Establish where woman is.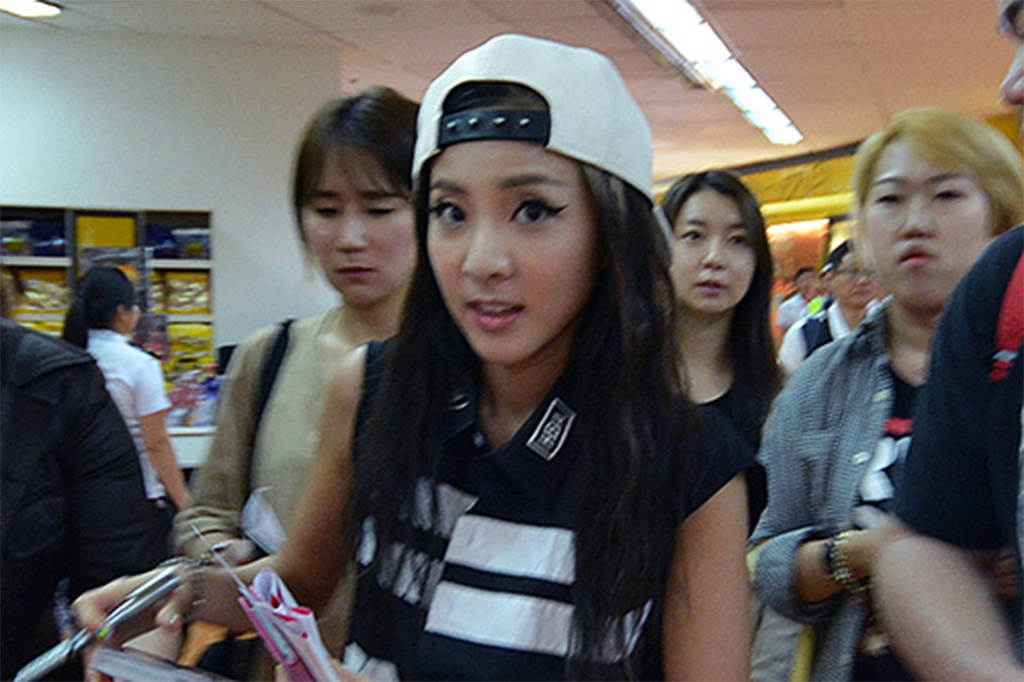
Established at {"left": 70, "top": 29, "right": 768, "bottom": 681}.
